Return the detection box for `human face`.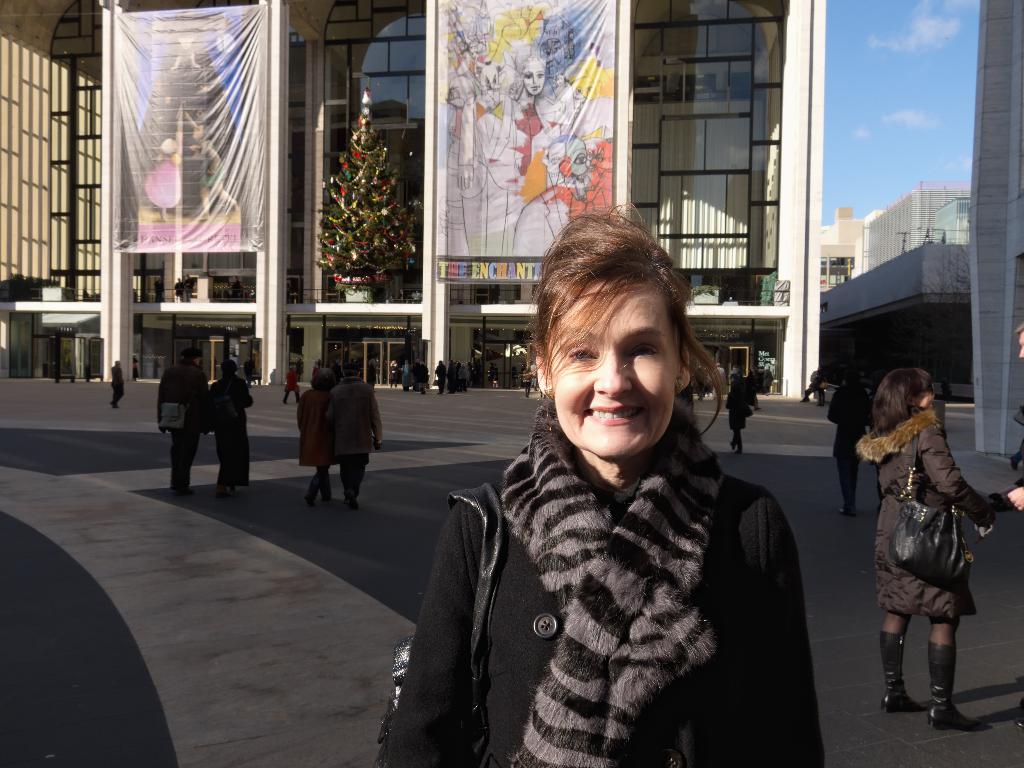
box(523, 57, 547, 94).
